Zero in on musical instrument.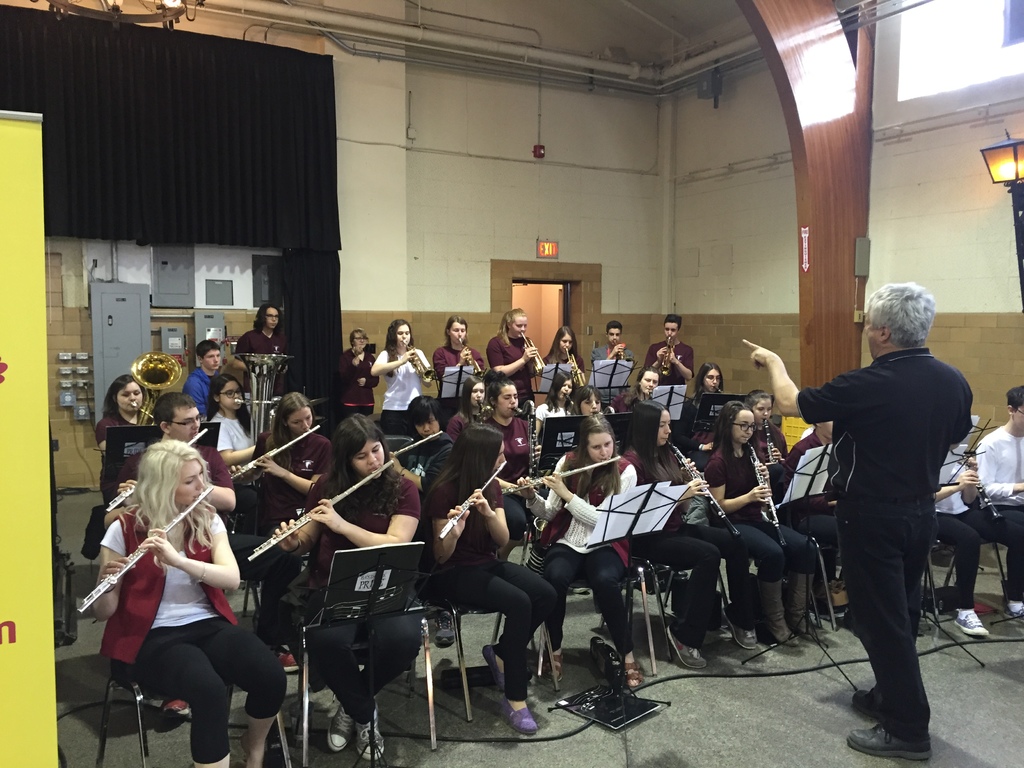
Zeroed in: 712,385,728,397.
